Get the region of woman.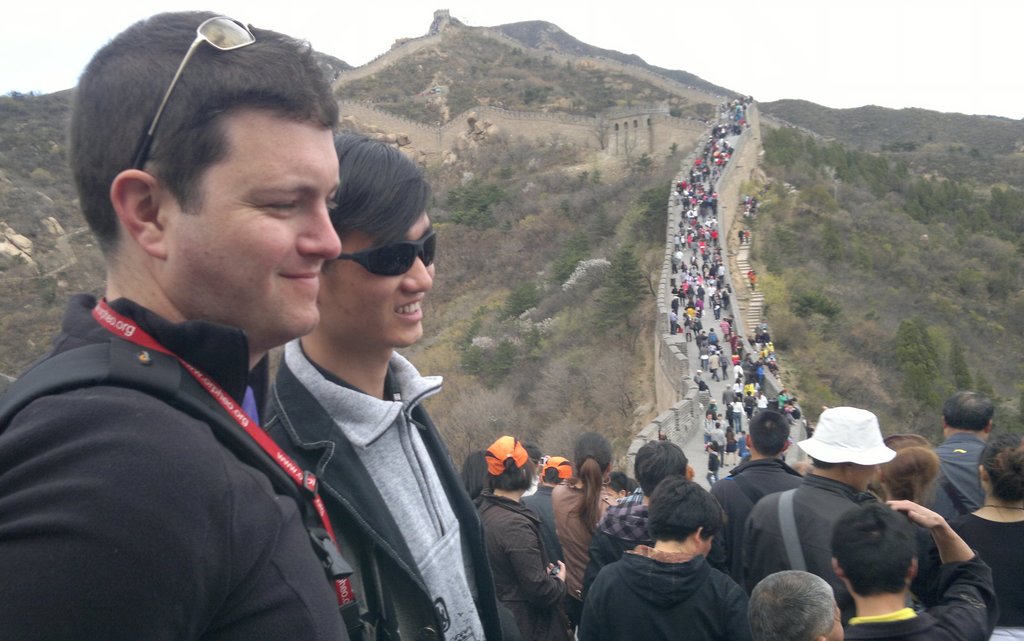
bbox(950, 432, 1023, 640).
